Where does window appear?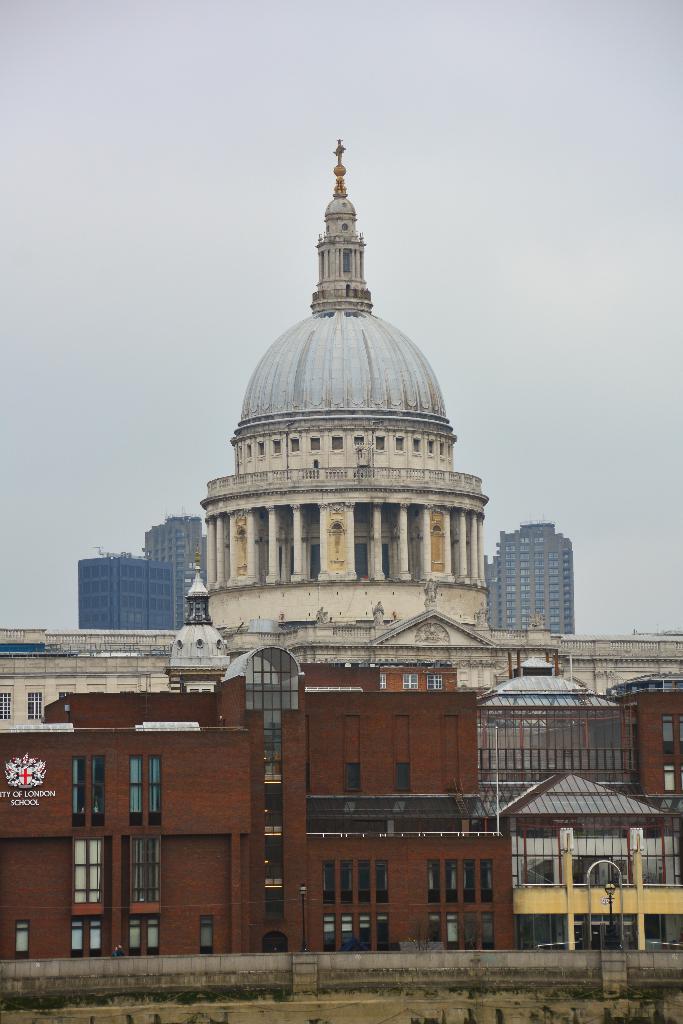
Appears at 427:860:491:904.
